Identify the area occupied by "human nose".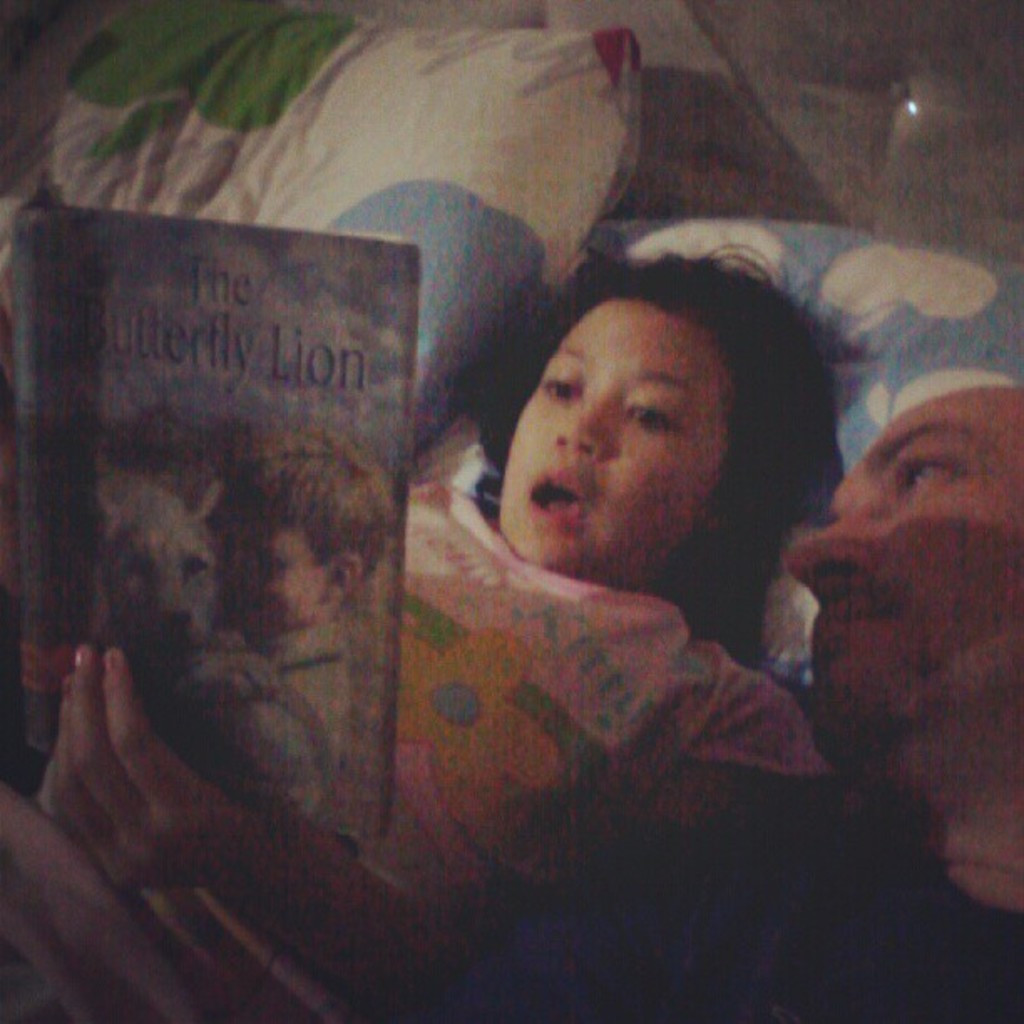
Area: 781/497/872/599.
